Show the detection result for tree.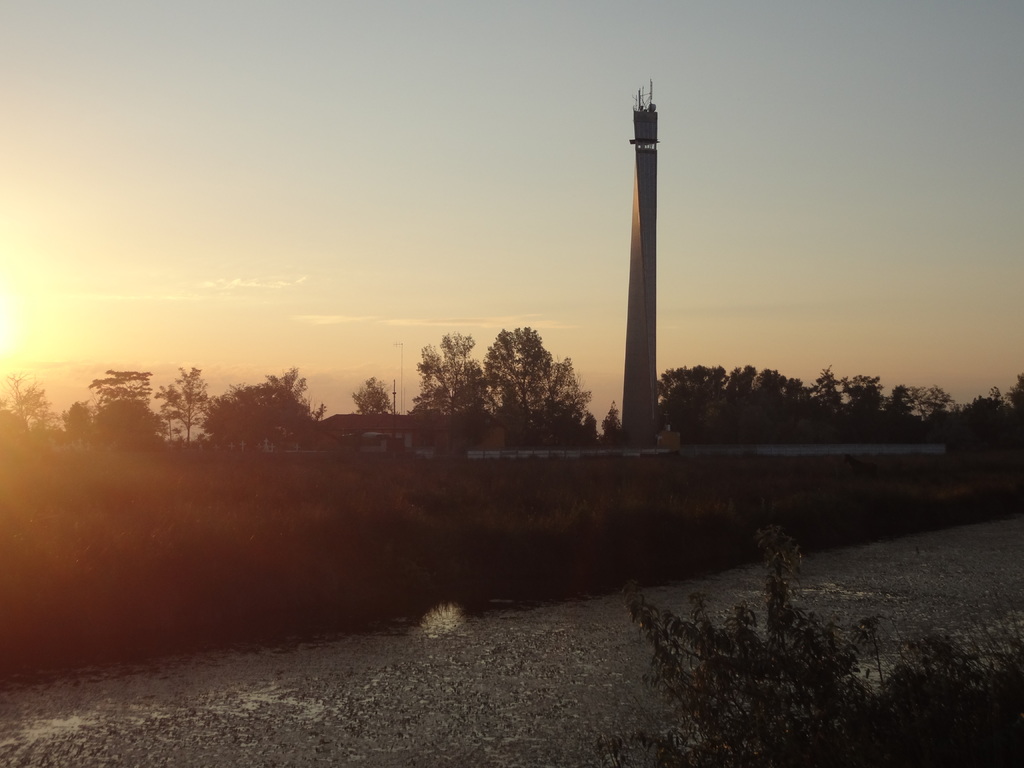
[410, 323, 493, 426].
